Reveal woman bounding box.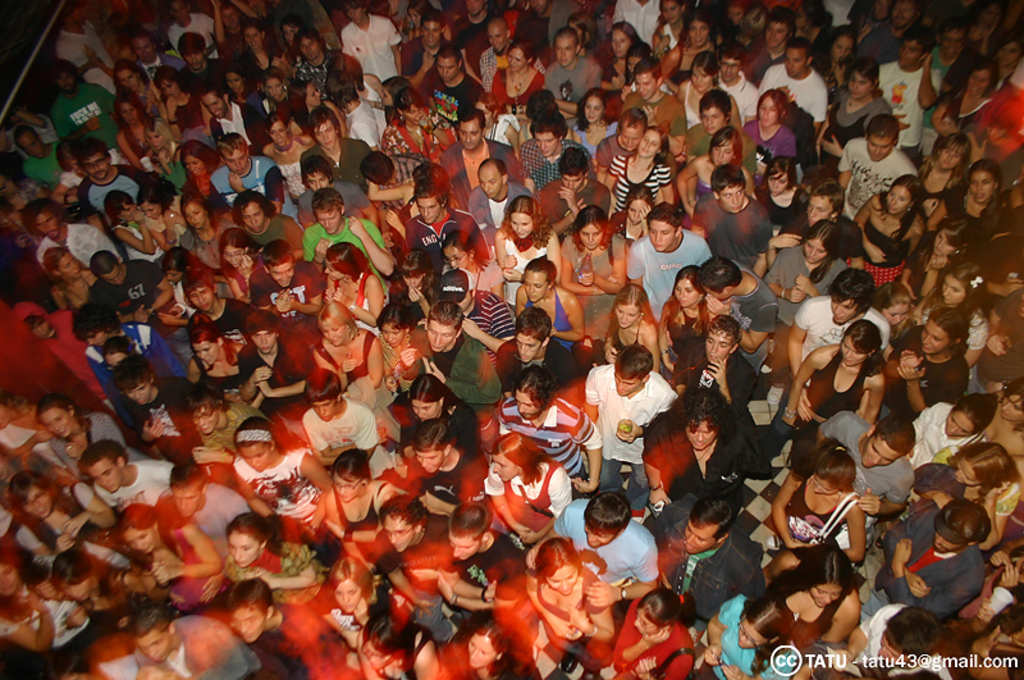
Revealed: bbox=(908, 132, 974, 201).
